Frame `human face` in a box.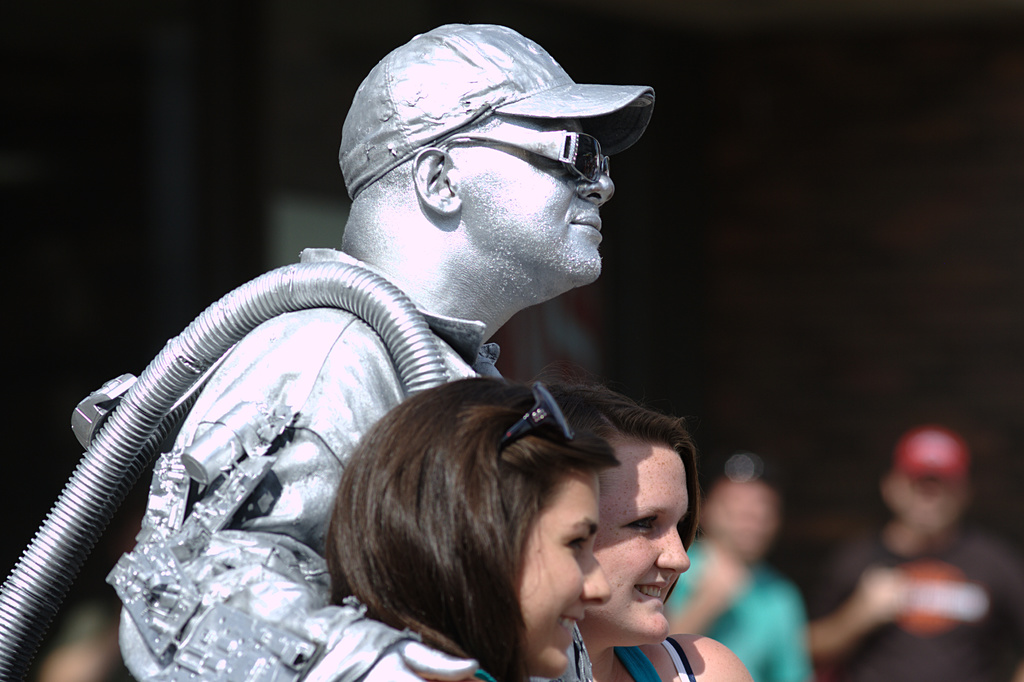
[left=595, top=438, right=689, bottom=647].
